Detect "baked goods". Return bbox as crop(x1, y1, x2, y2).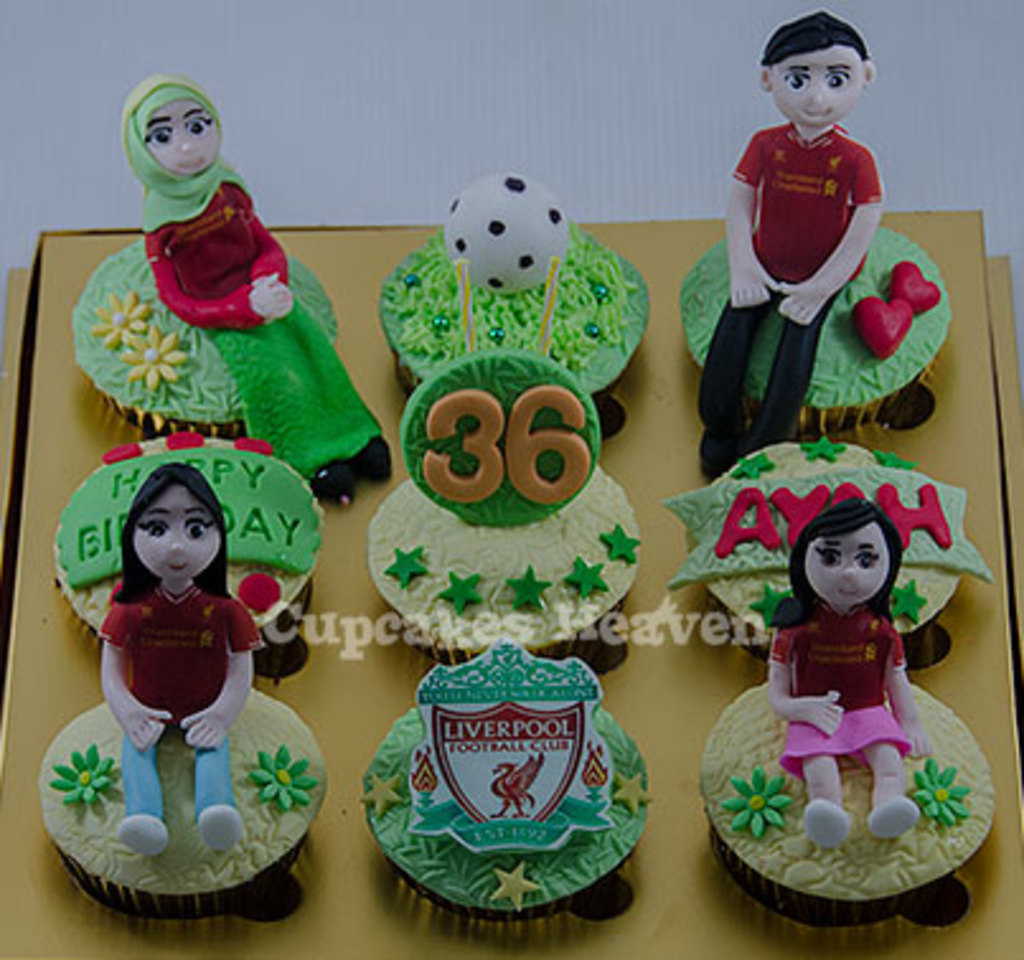
crop(33, 462, 328, 927).
